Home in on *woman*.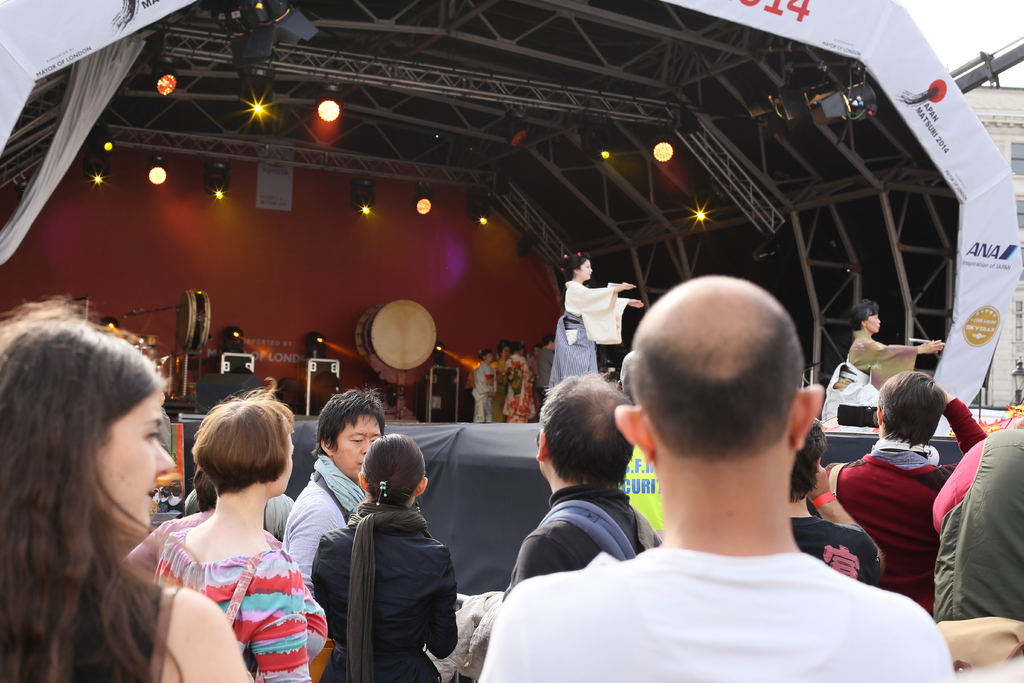
Homed in at (131, 399, 324, 670).
